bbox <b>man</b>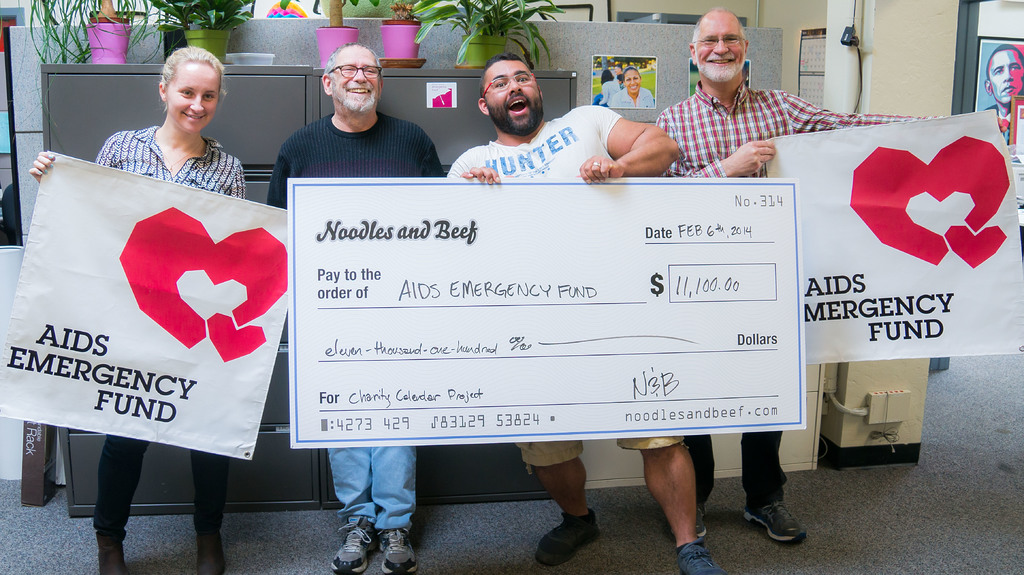
(259, 39, 446, 574)
